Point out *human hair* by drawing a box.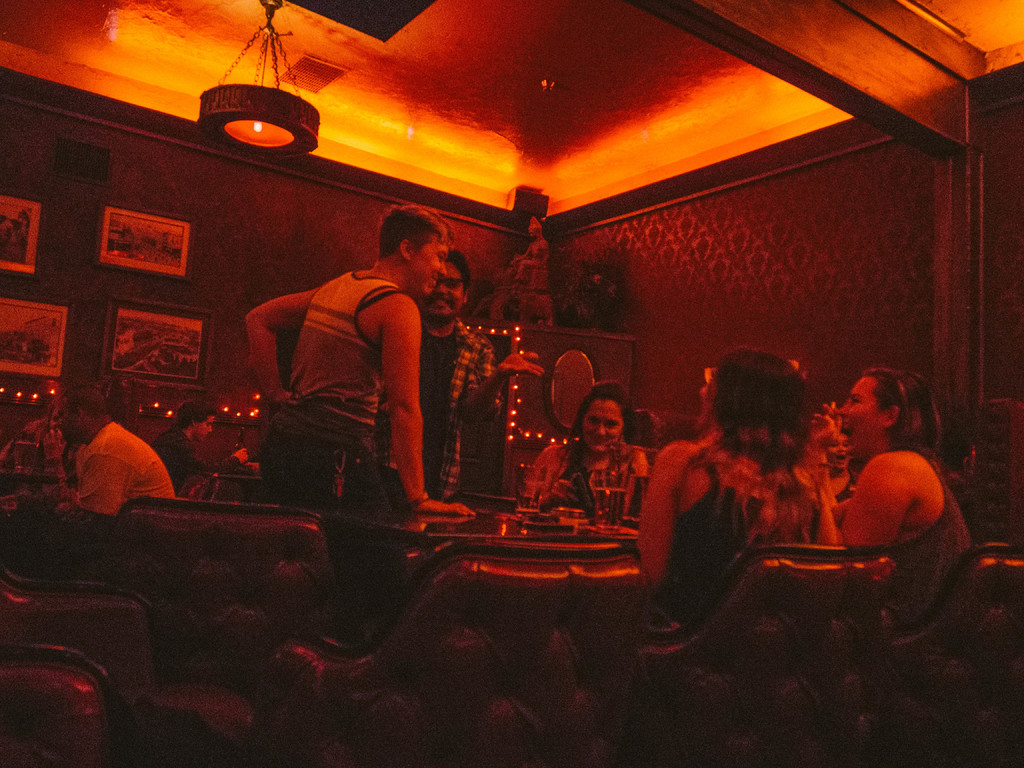
(left=168, top=401, right=218, bottom=435).
